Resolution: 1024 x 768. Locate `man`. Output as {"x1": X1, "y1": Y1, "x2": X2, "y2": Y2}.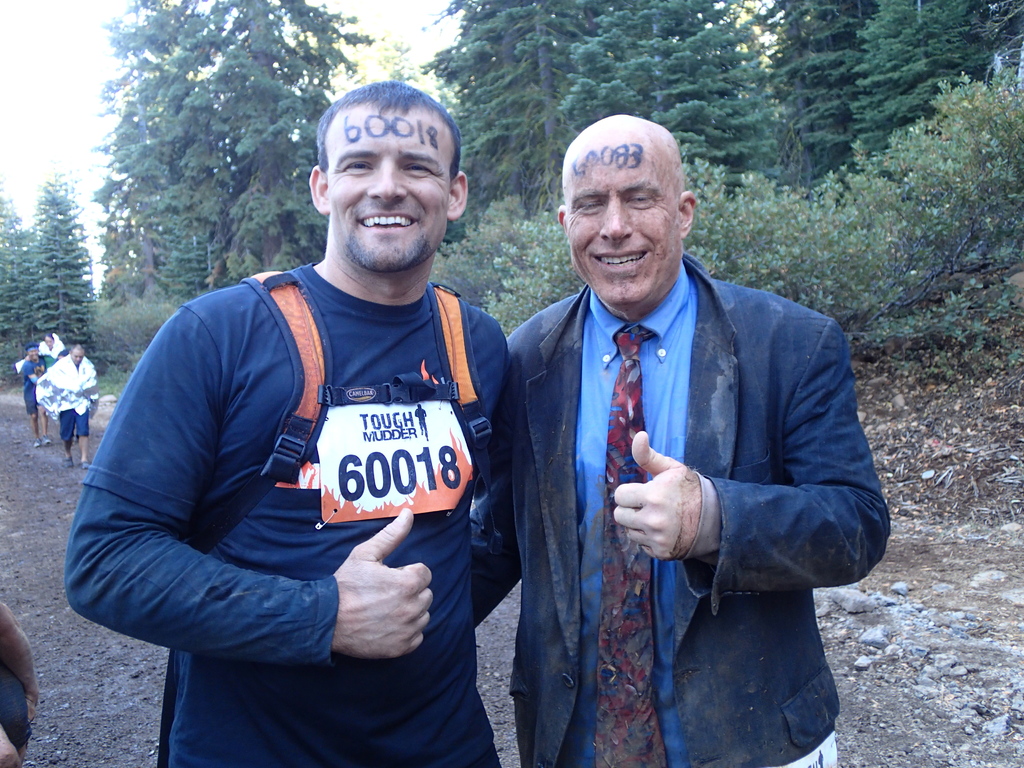
{"x1": 47, "y1": 335, "x2": 65, "y2": 364}.
